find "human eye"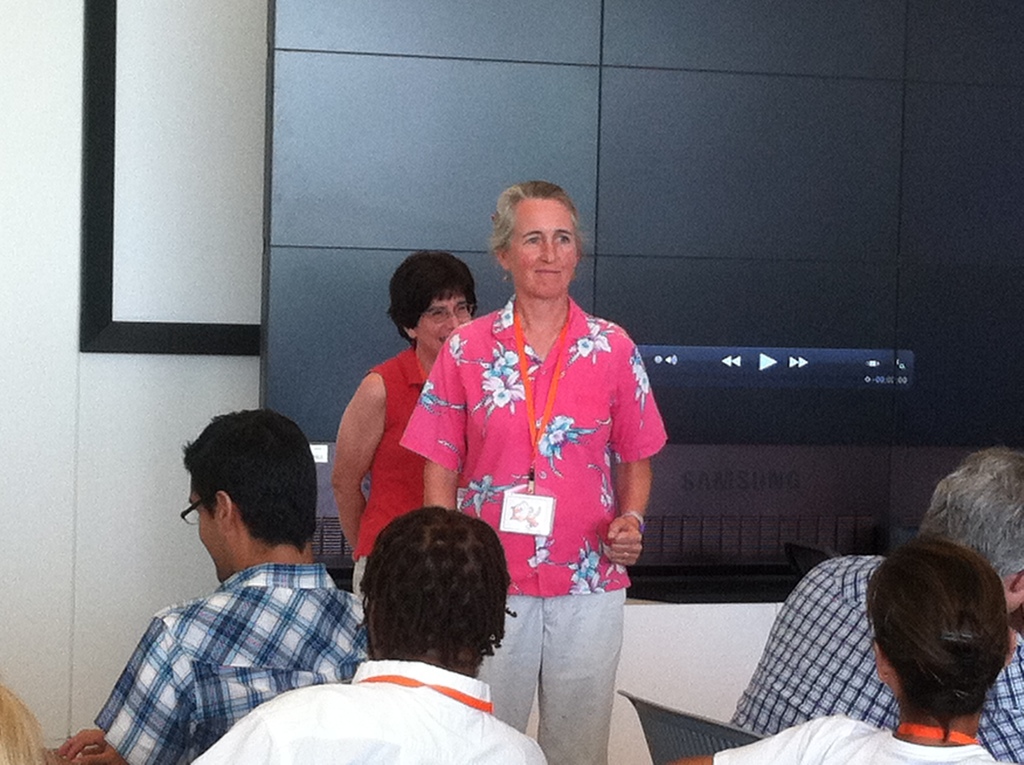
[x1=556, y1=228, x2=569, y2=250]
